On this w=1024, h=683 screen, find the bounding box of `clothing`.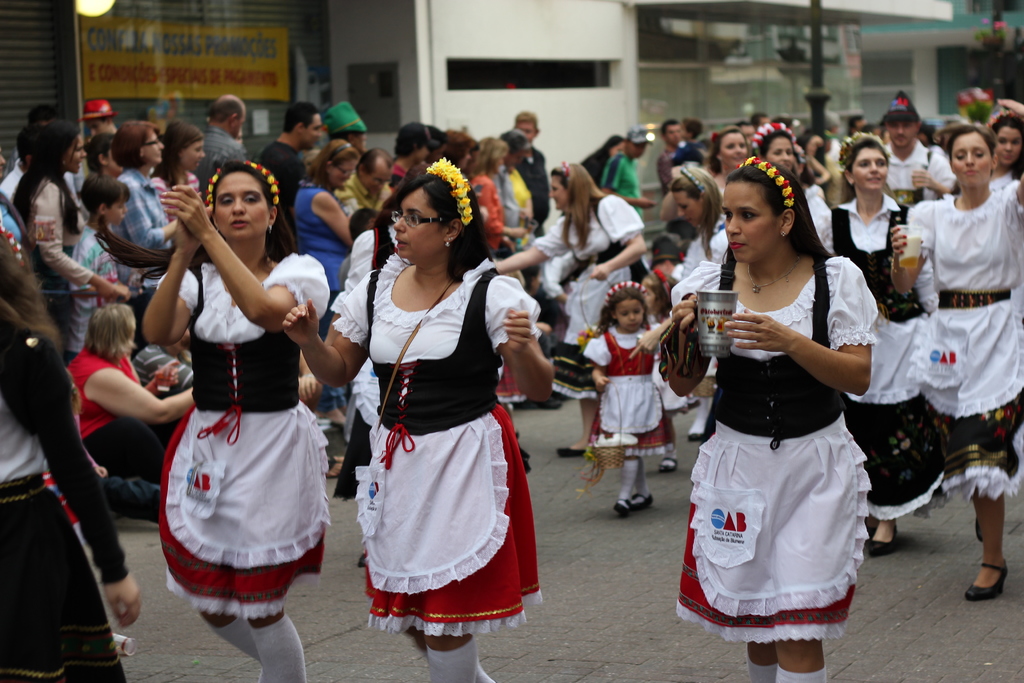
Bounding box: 76 222 114 345.
